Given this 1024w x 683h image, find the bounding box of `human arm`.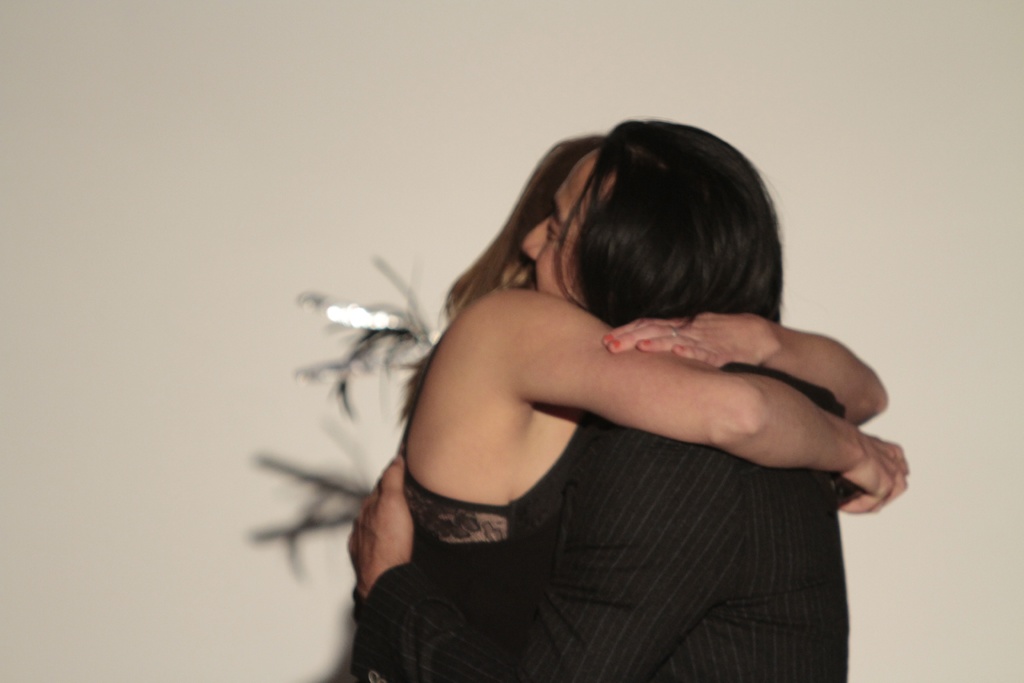
detection(591, 309, 891, 426).
